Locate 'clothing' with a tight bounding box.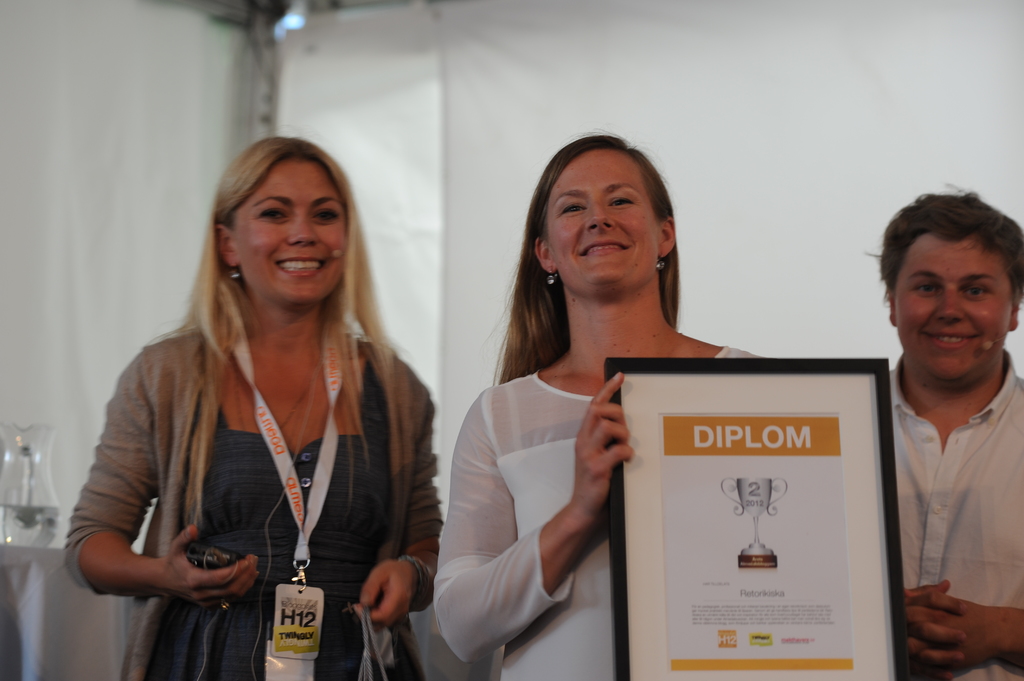
{"x1": 861, "y1": 312, "x2": 1022, "y2": 668}.
